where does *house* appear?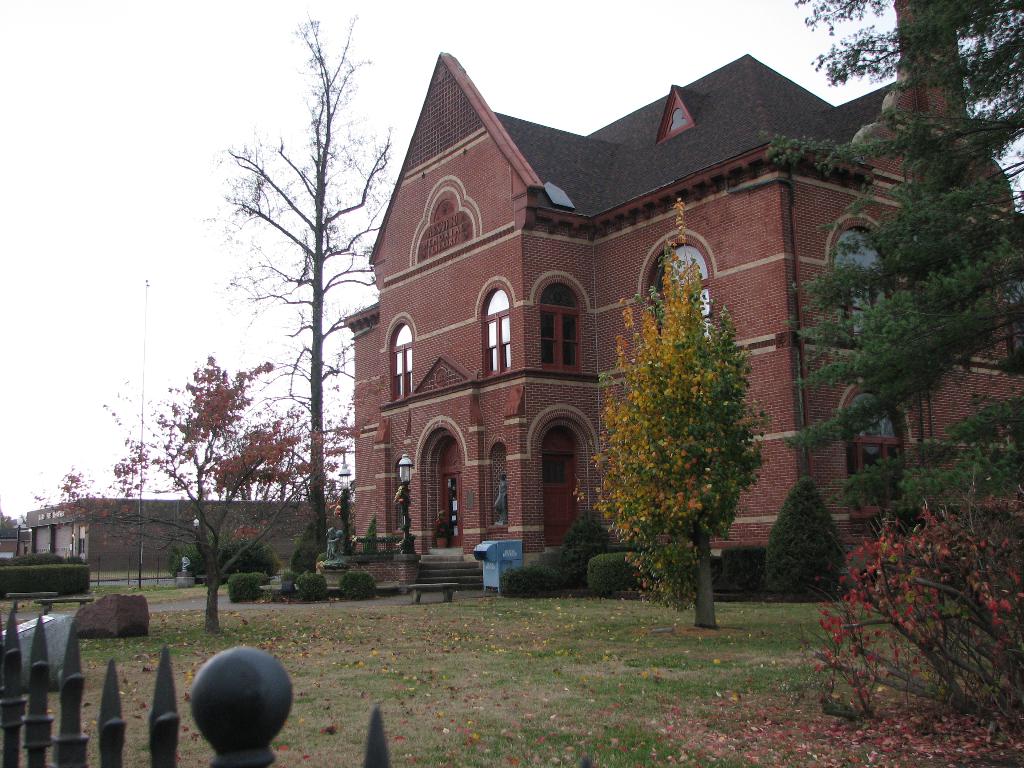
Appears at Rect(31, 498, 309, 573).
